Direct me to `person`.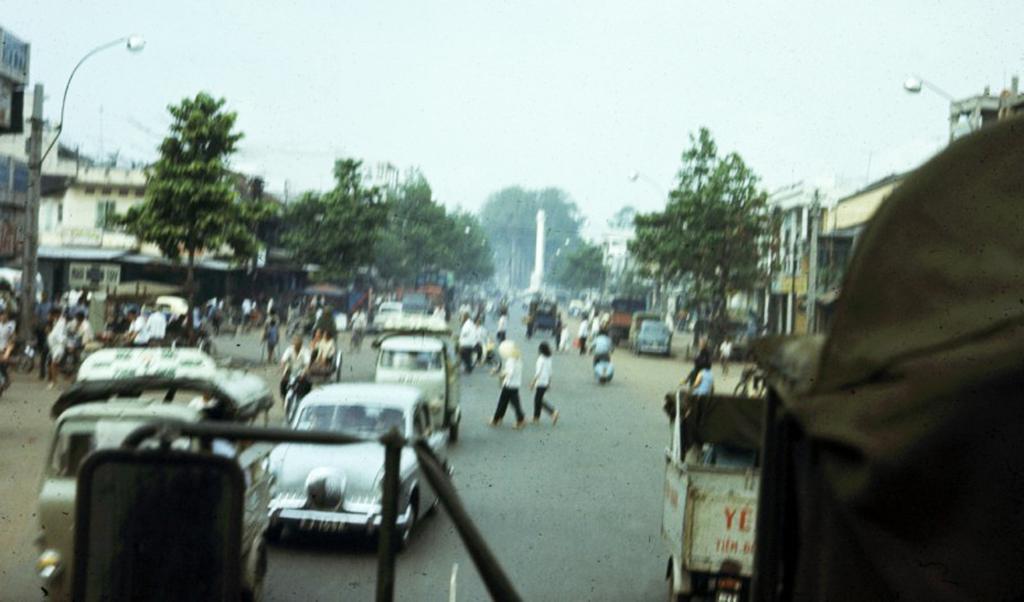
Direction: 529, 339, 562, 427.
